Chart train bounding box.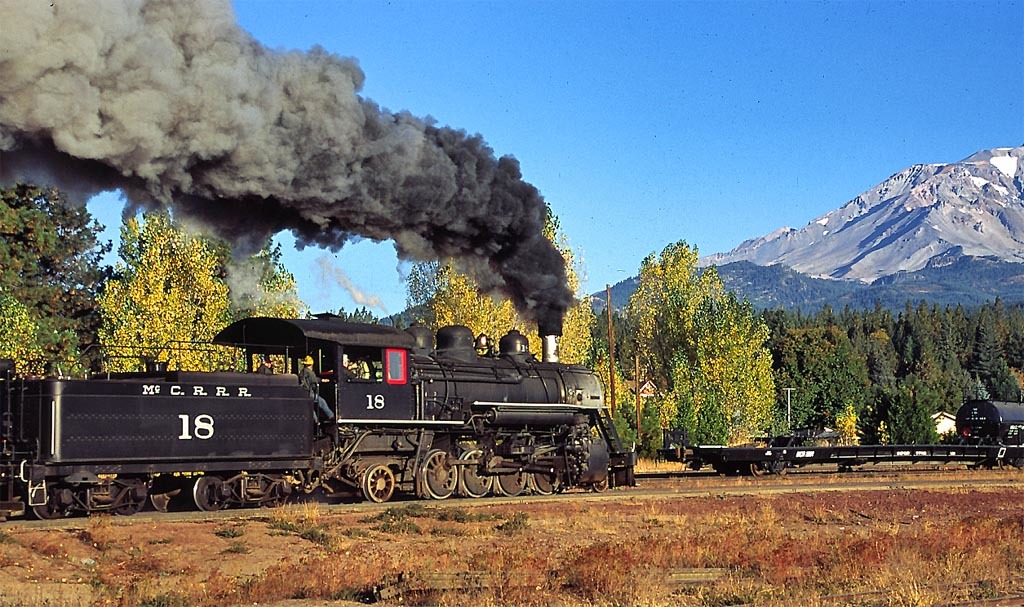
Charted: l=0, t=313, r=633, b=520.
